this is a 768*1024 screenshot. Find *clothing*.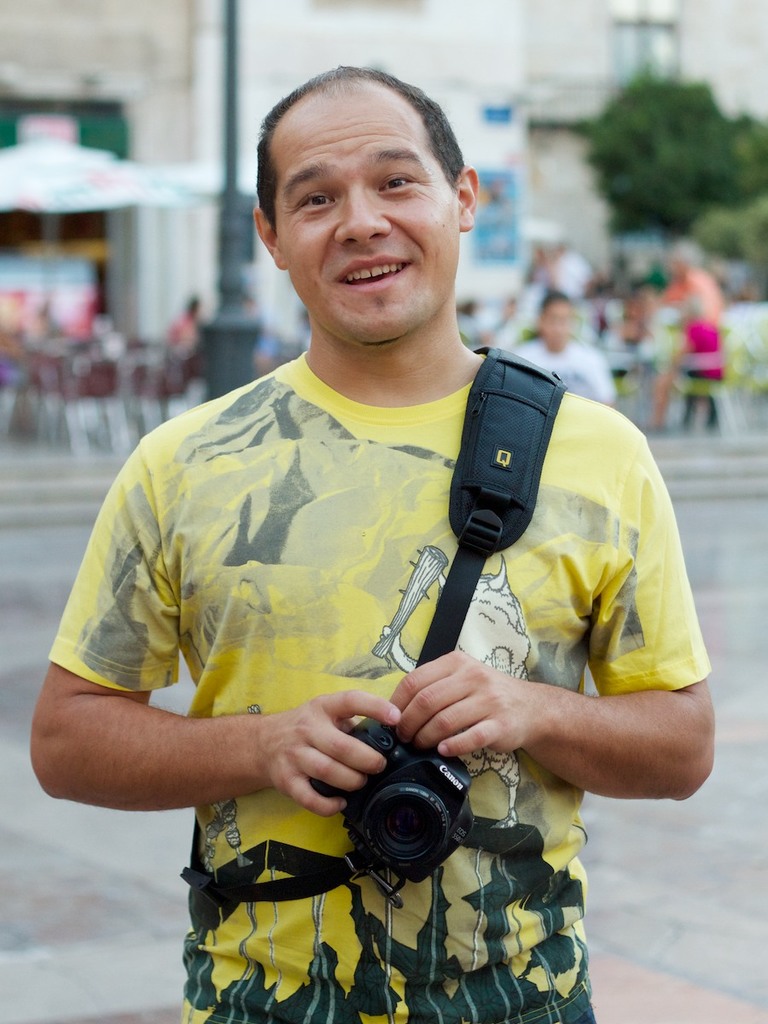
Bounding box: 78,207,695,944.
